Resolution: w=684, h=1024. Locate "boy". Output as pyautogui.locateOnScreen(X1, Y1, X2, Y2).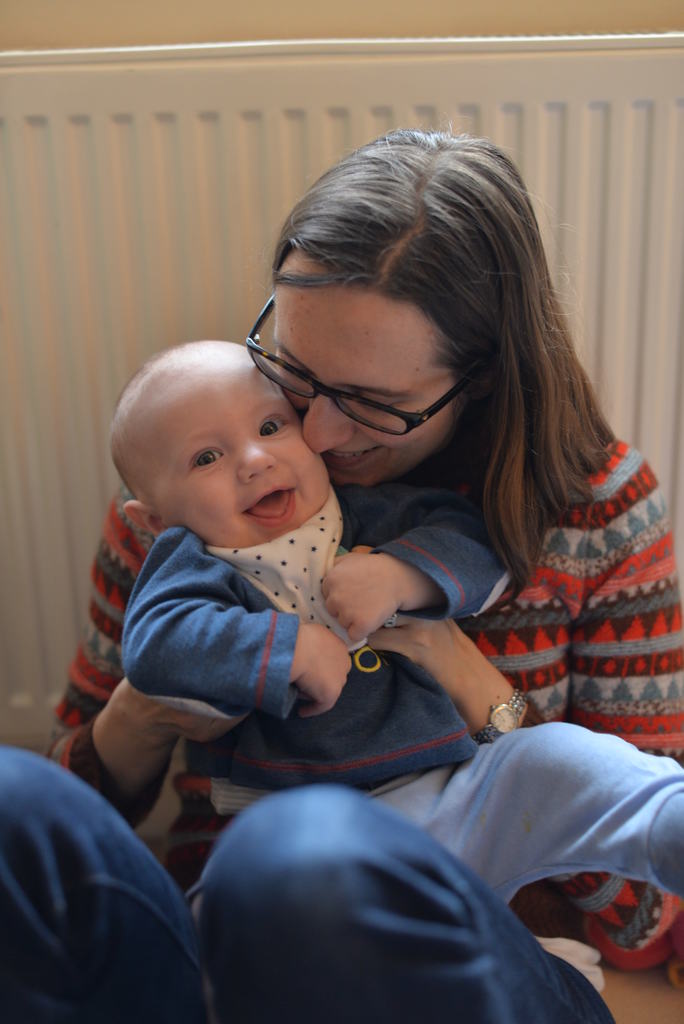
pyautogui.locateOnScreen(110, 338, 683, 909).
